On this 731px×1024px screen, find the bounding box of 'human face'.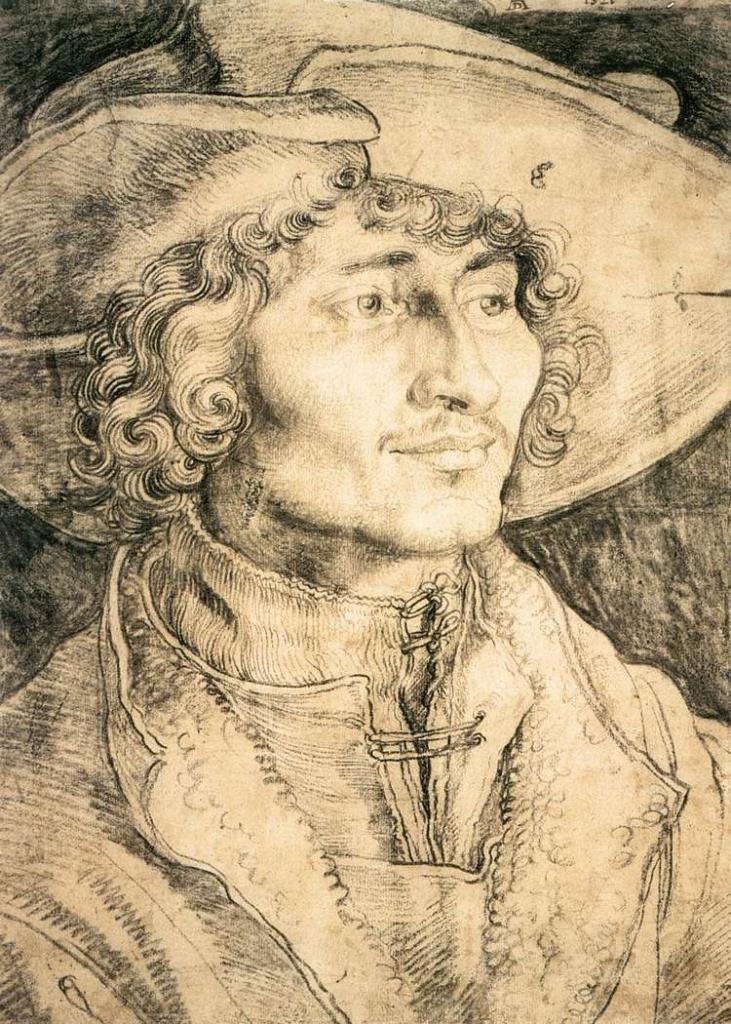
Bounding box: 241 204 547 555.
